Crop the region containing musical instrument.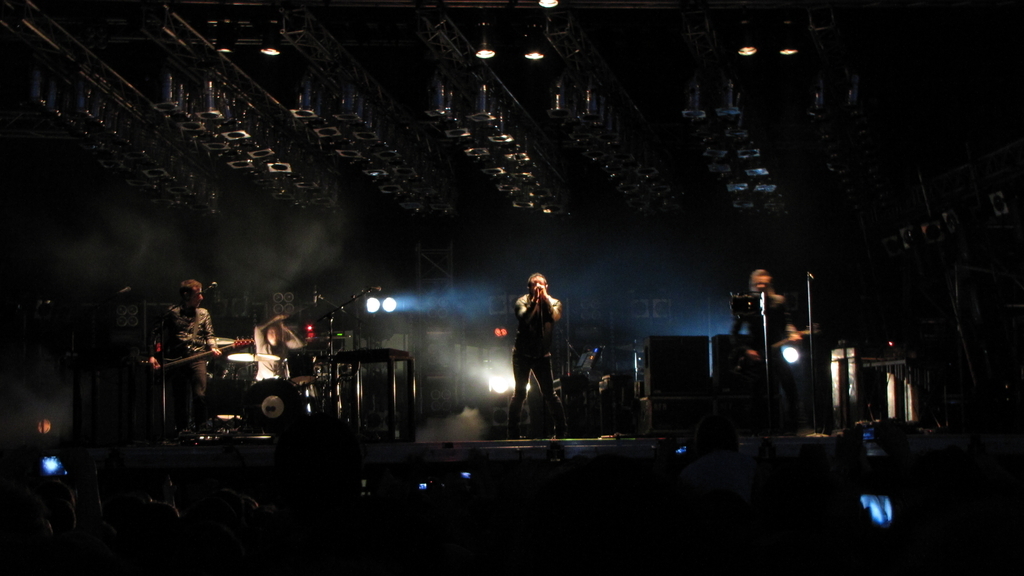
Crop region: select_region(131, 333, 265, 387).
